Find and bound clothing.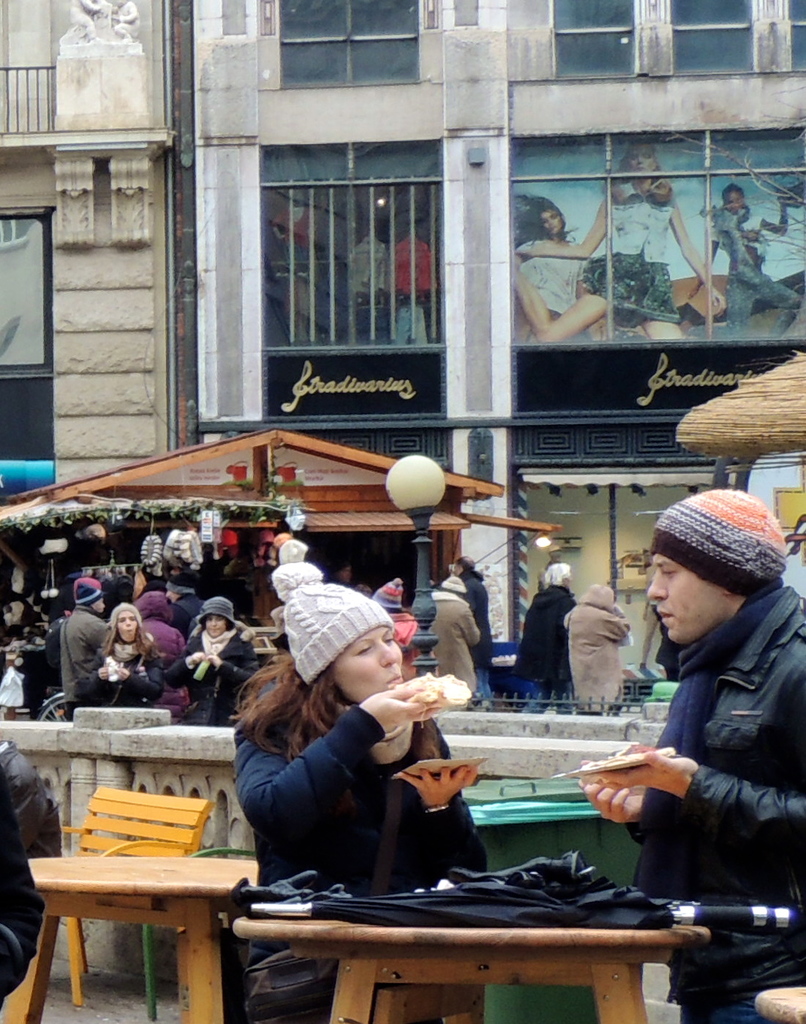
Bound: 201 659 507 1023.
